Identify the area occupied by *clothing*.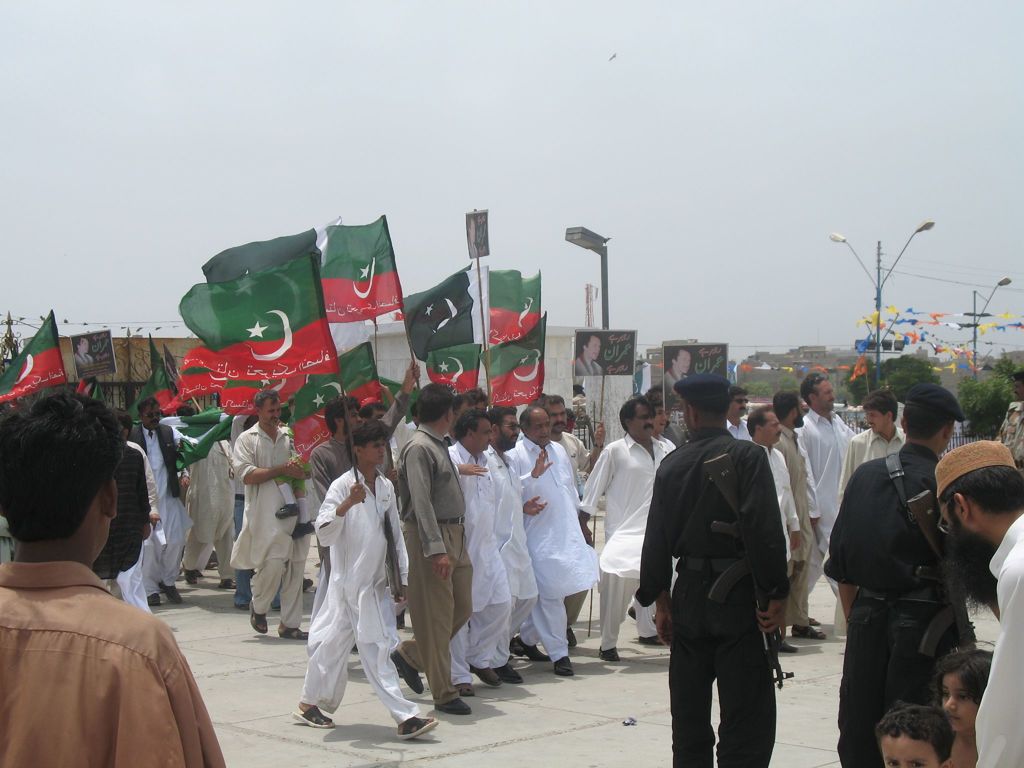
Area: crop(118, 525, 153, 609).
